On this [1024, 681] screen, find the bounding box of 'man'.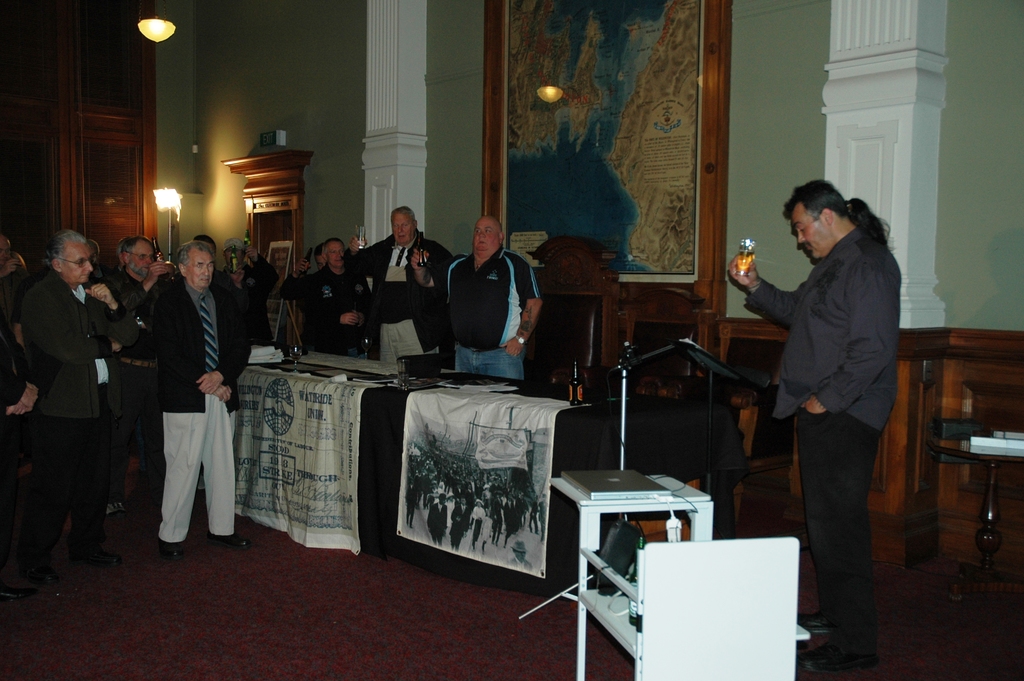
Bounding box: [x1=726, y1=179, x2=900, y2=673].
